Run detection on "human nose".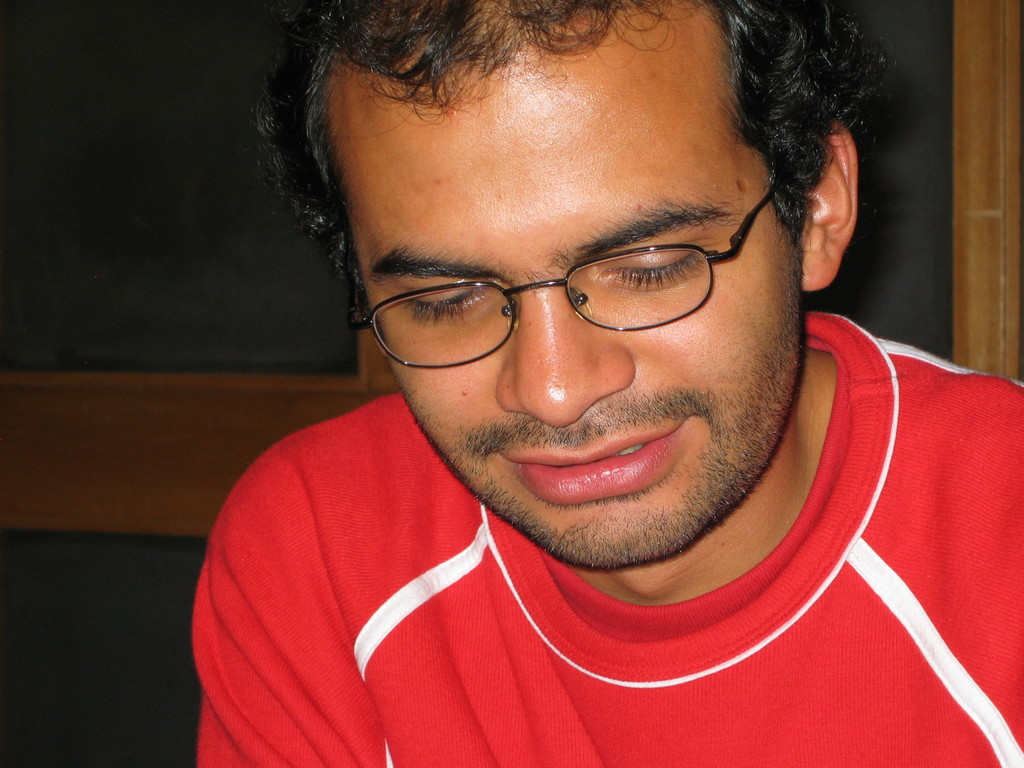
Result: 493 273 636 427.
